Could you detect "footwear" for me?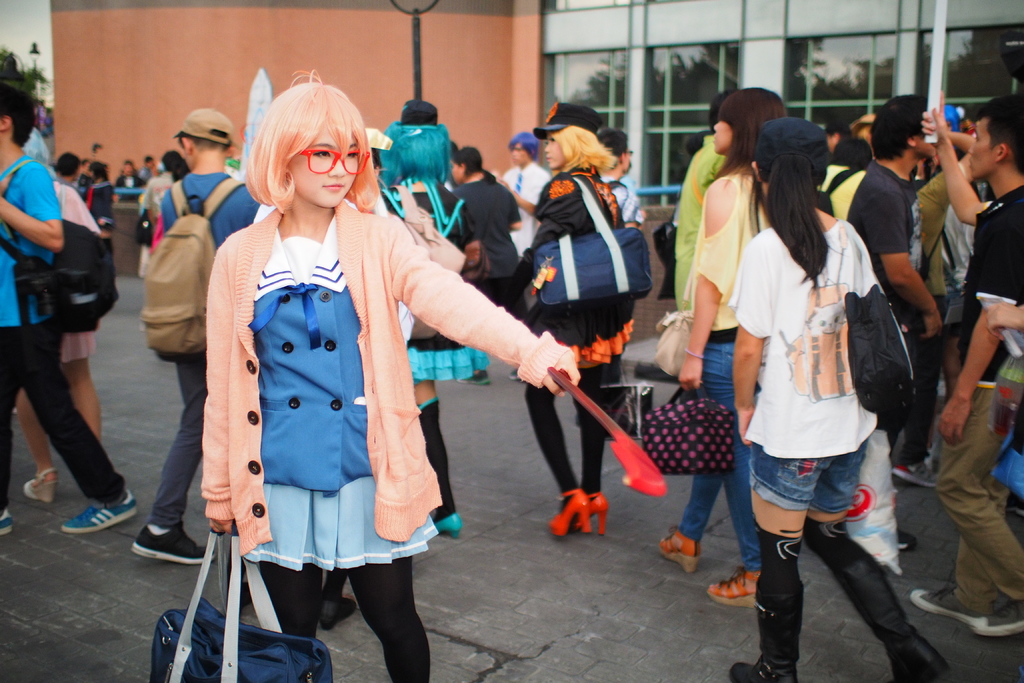
Detection result: bbox=(656, 520, 707, 576).
